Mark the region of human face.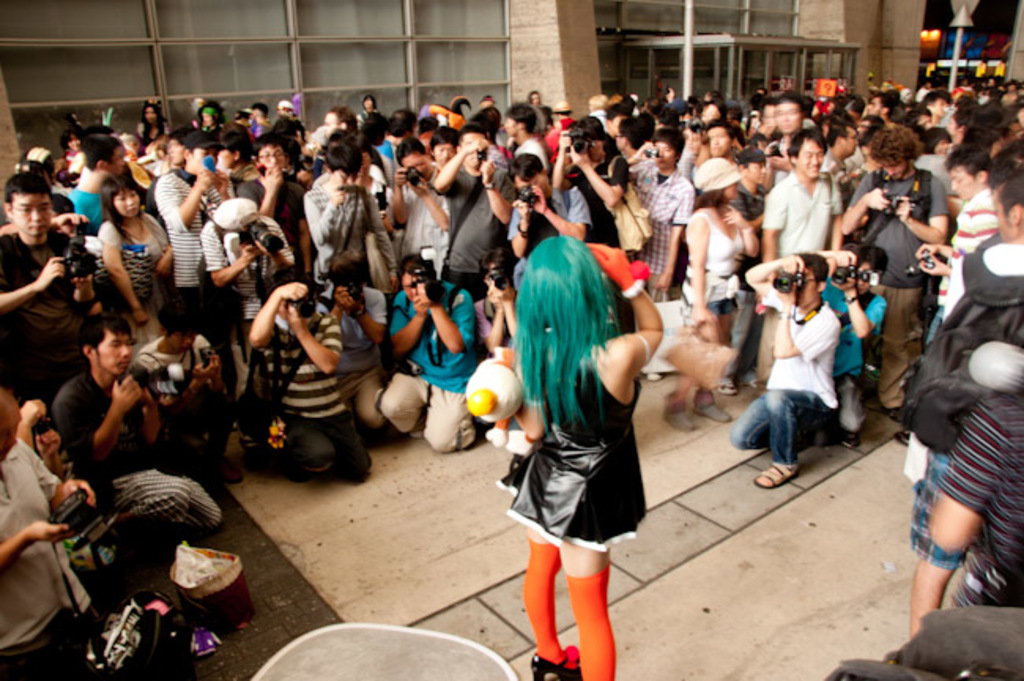
Region: 113/191/140/211.
